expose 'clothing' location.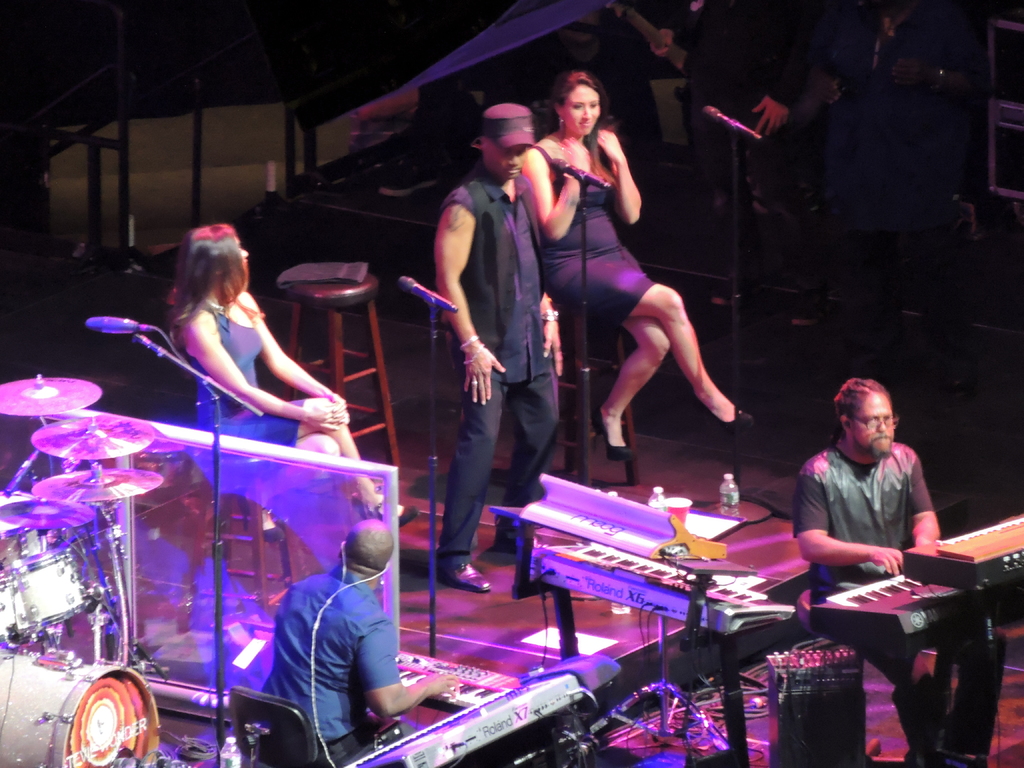
Exposed at [197, 302, 306, 495].
